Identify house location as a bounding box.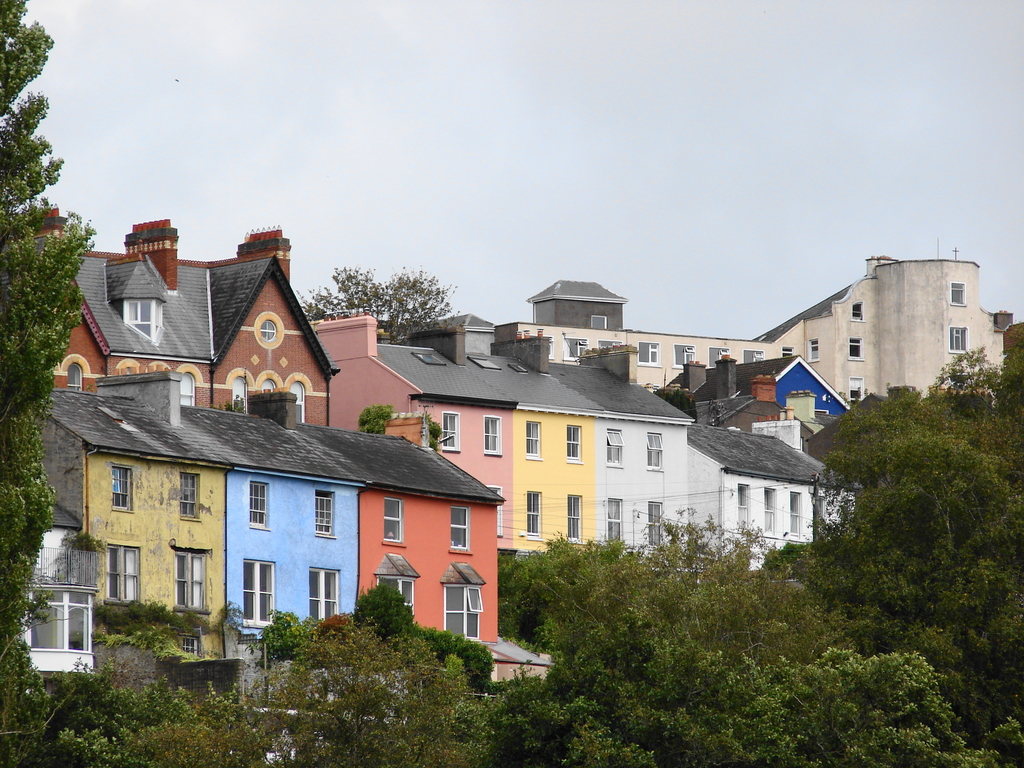
479,277,851,579.
